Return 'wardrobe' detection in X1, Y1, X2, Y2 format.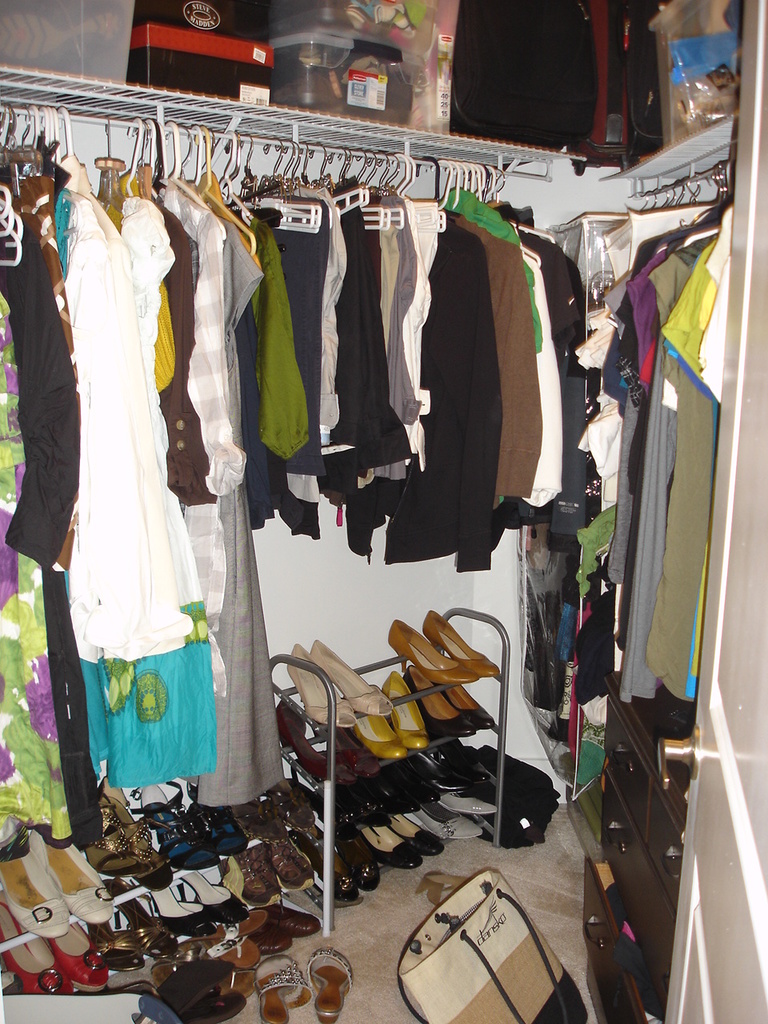
547, 110, 746, 984.
